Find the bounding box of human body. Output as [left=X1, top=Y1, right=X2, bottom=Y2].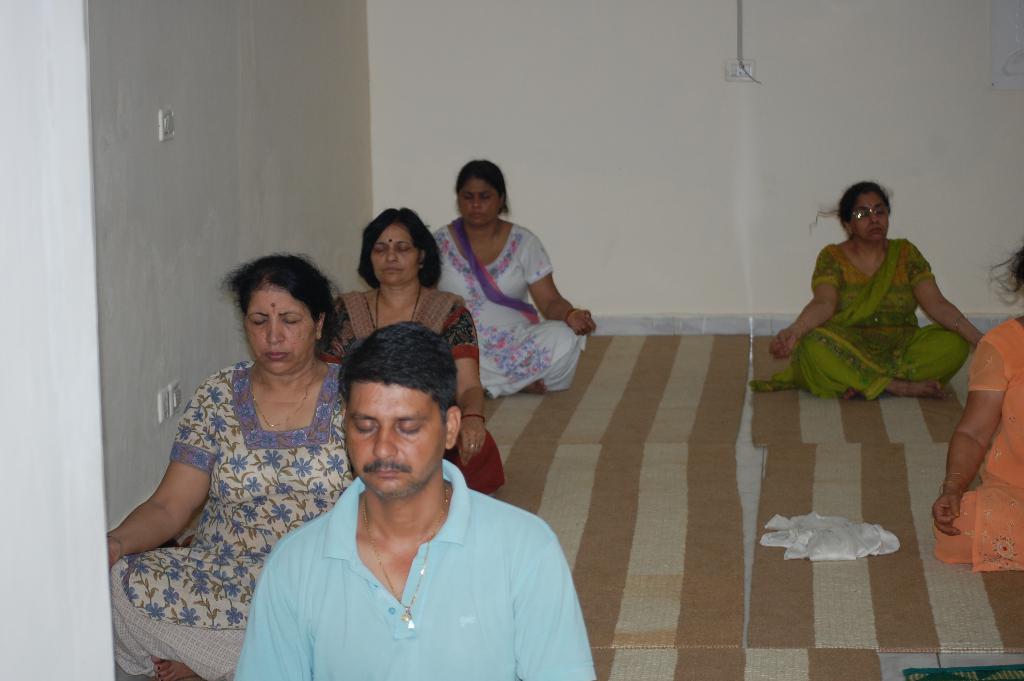
[left=262, top=361, right=591, bottom=680].
